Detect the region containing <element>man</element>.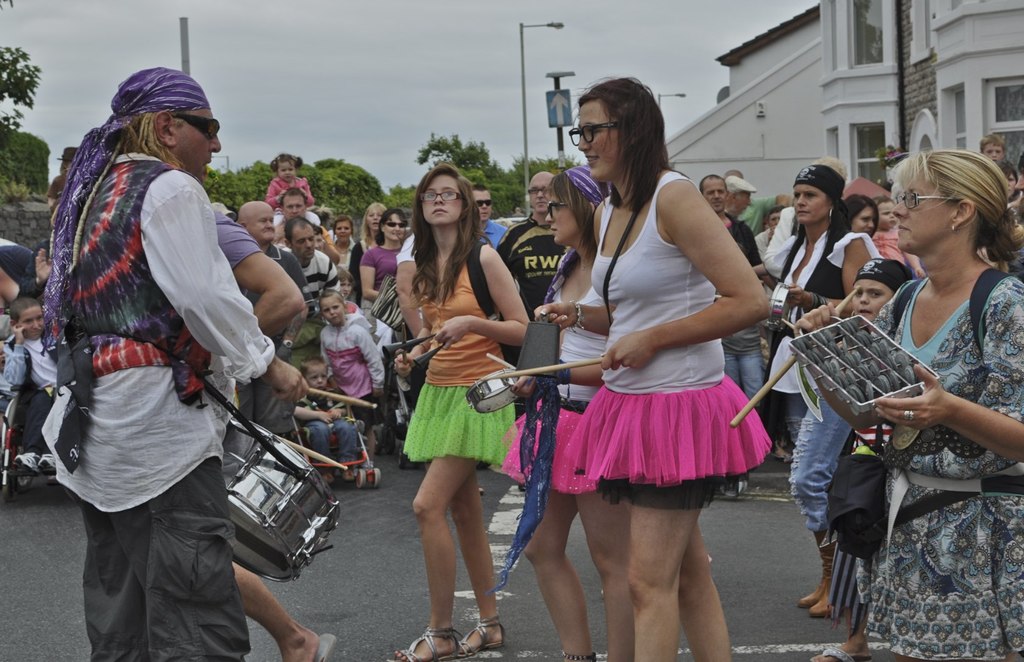
[35, 82, 303, 636].
